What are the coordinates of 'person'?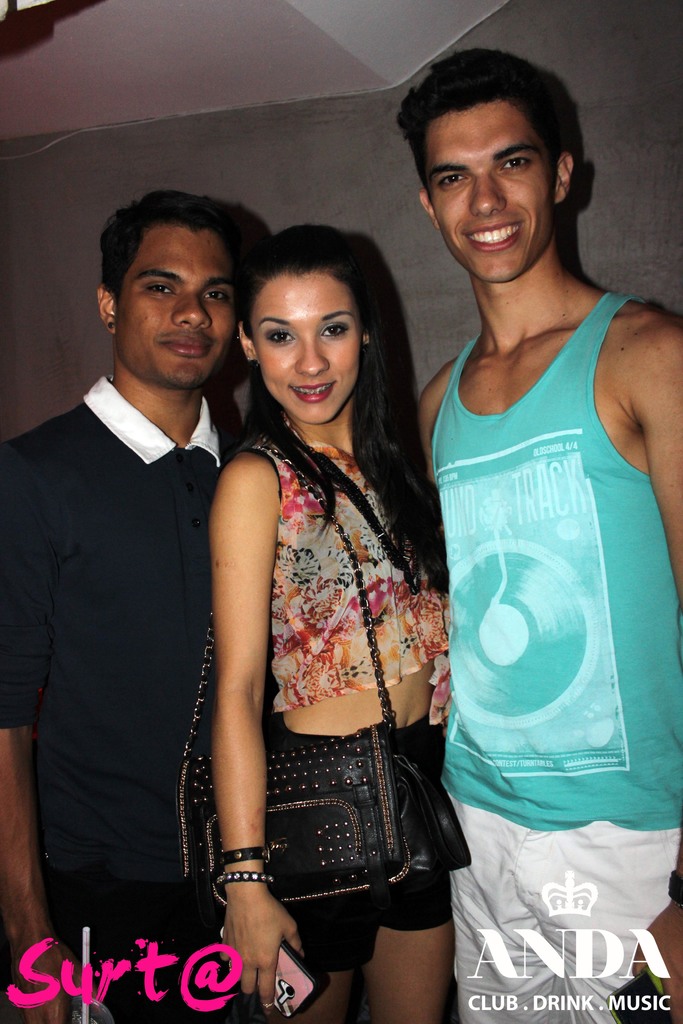
210 218 498 1023.
